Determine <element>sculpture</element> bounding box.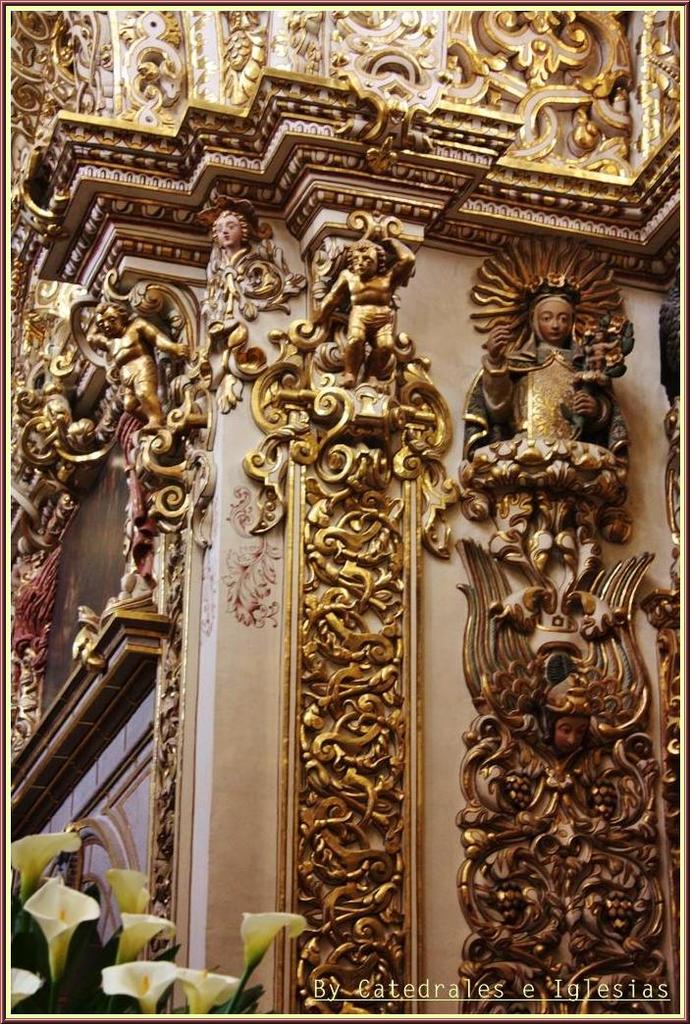
Determined: bbox(432, 286, 663, 970).
